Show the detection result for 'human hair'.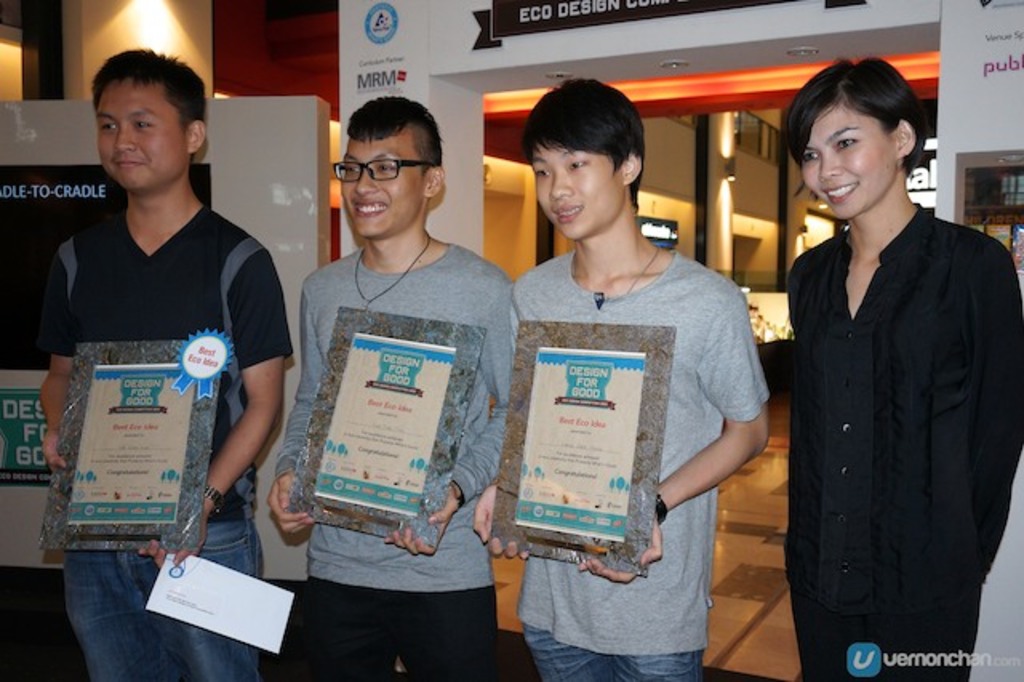
box(786, 51, 931, 205).
